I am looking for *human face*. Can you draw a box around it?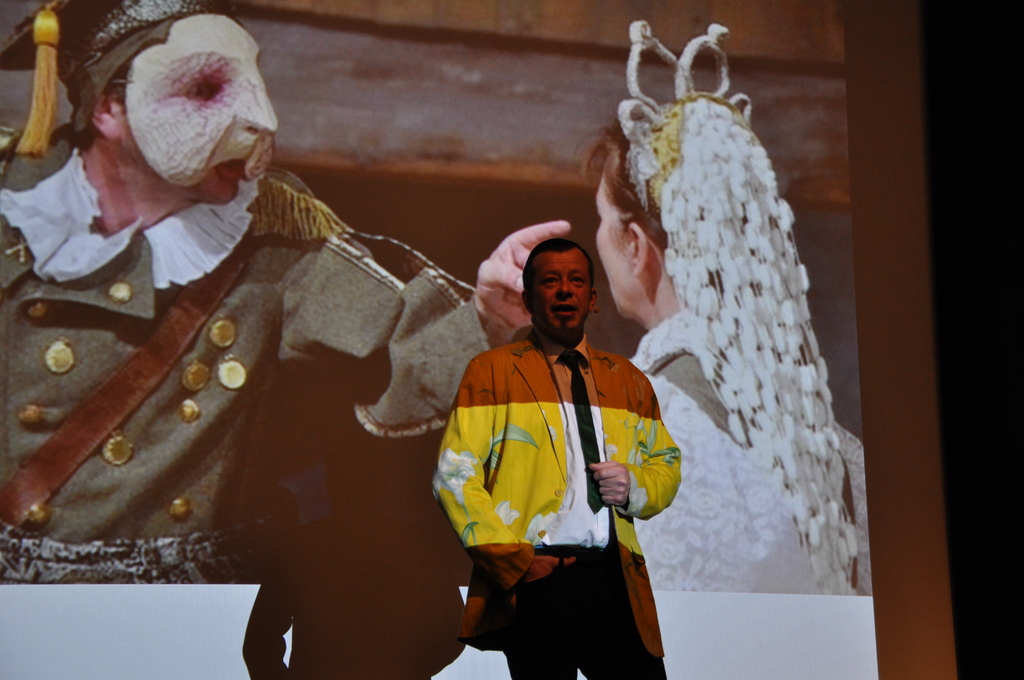
Sure, the bounding box is 119:26:286:209.
